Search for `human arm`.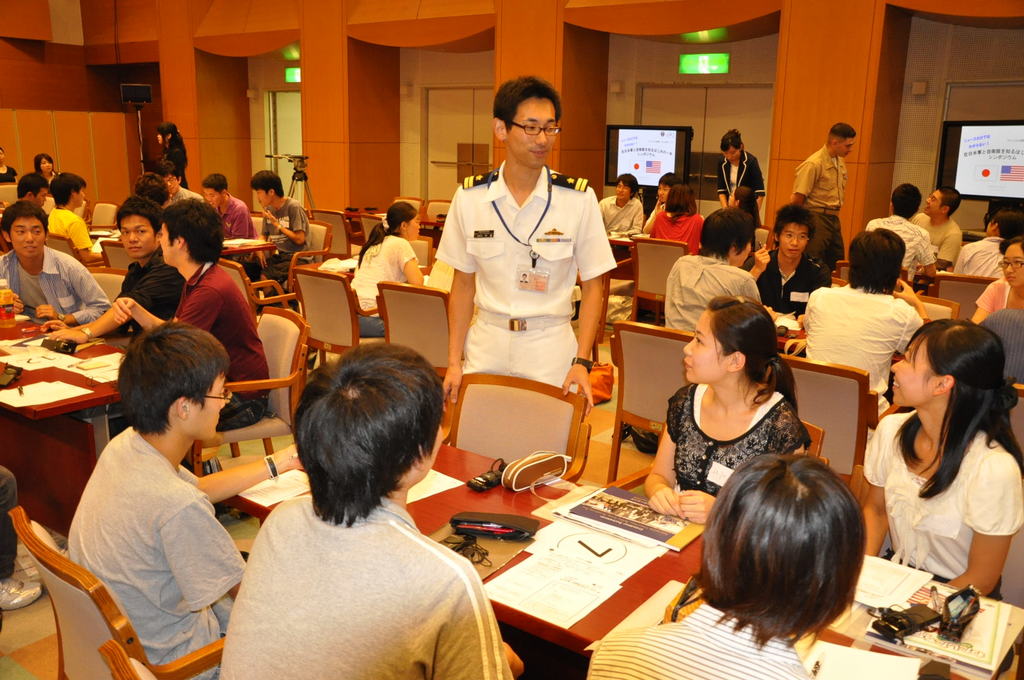
Found at <box>432,571,513,679</box>.
